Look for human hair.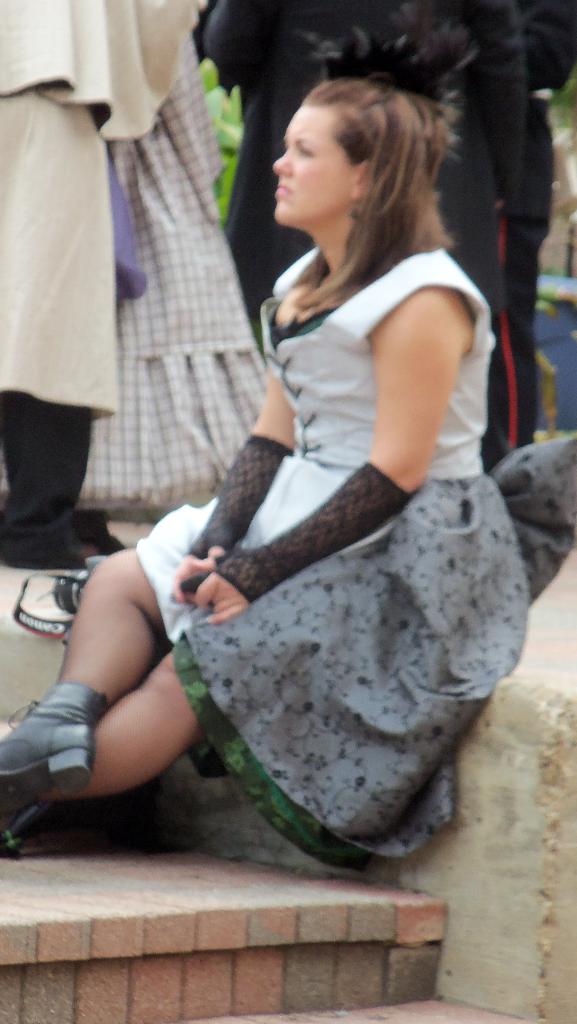
Found: left=297, top=66, right=455, bottom=295.
